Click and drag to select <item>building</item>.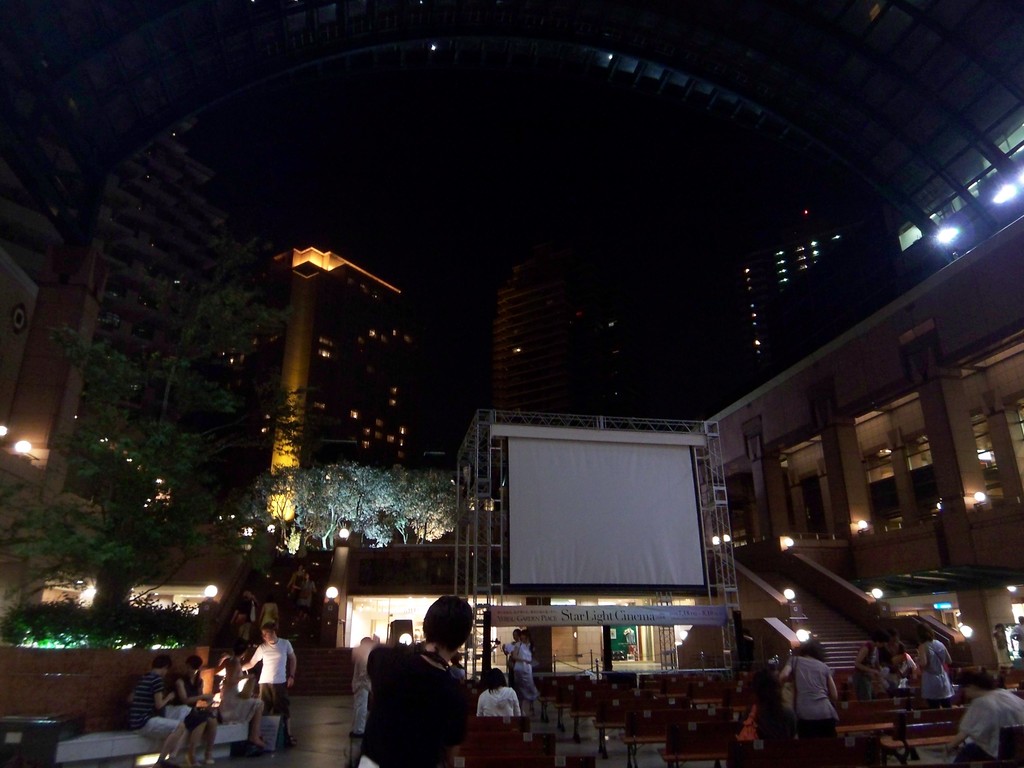
Selection: (x1=0, y1=112, x2=228, y2=493).
